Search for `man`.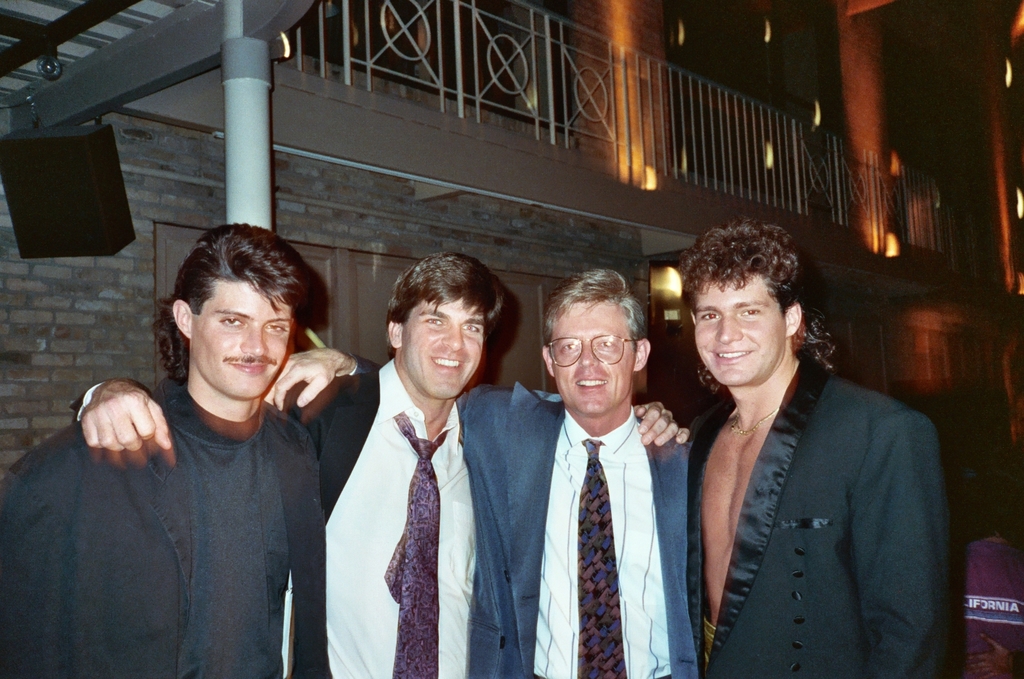
Found at (0,221,336,678).
